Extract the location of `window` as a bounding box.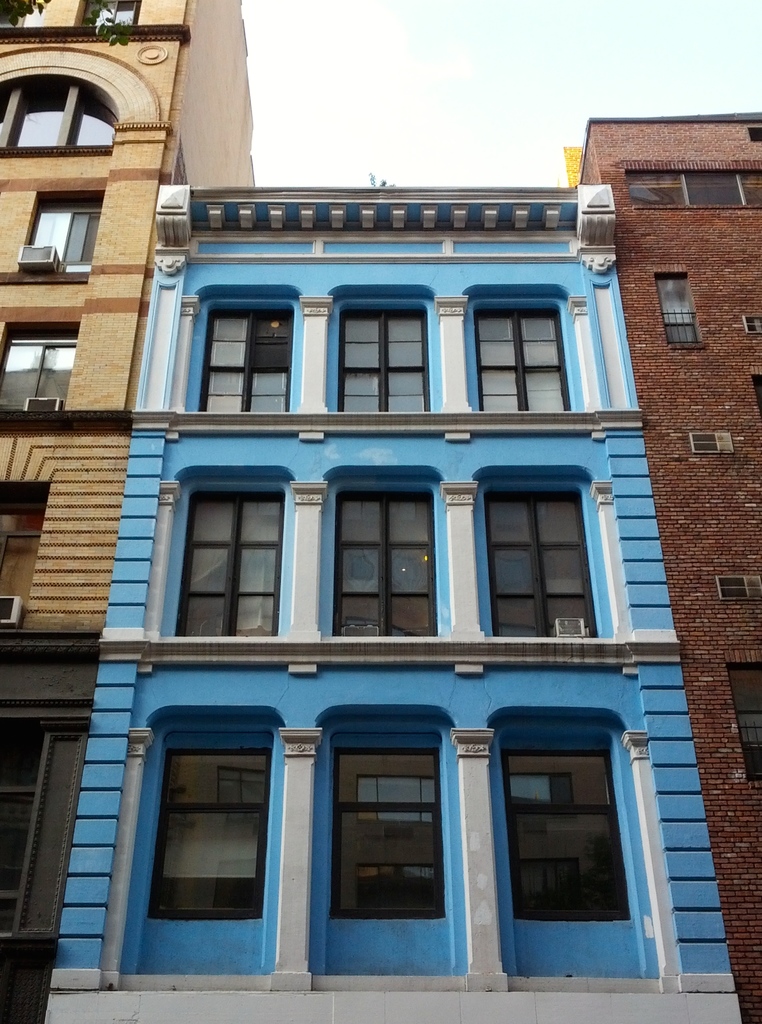
crop(0, 85, 115, 152).
